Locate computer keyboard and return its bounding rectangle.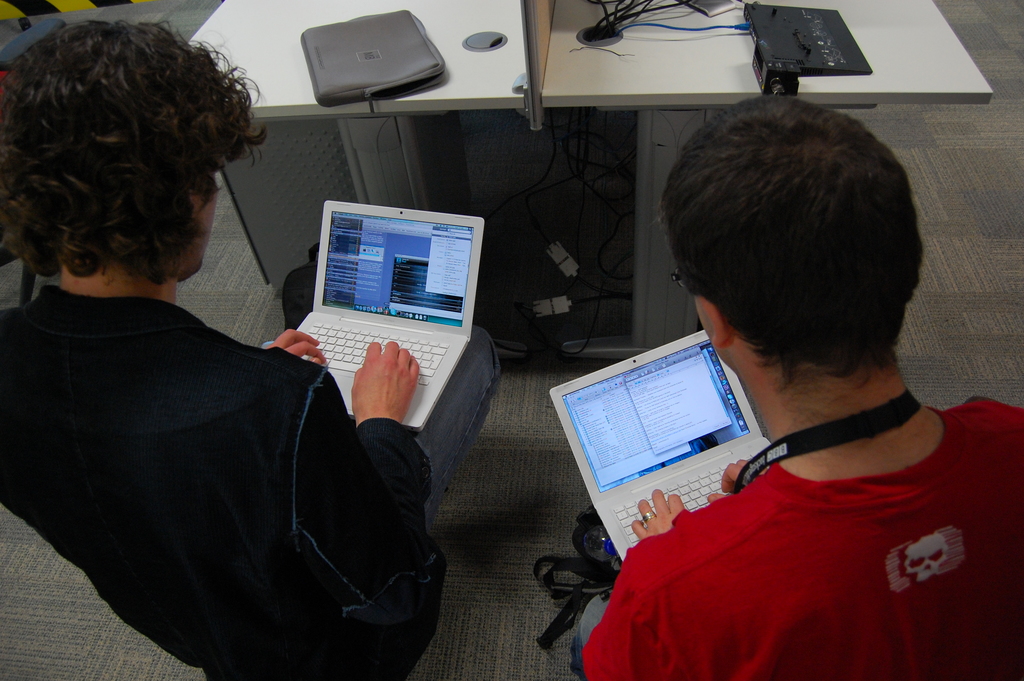
[607, 452, 766, 549].
